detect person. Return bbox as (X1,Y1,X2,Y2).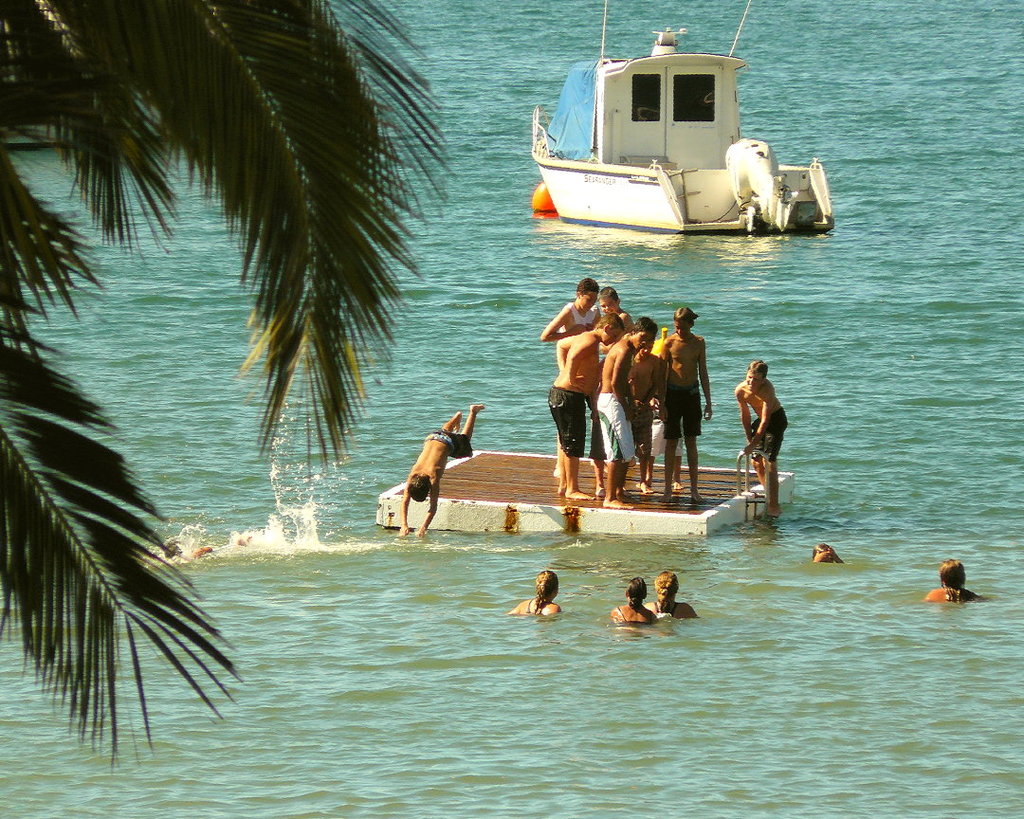
(510,568,562,621).
